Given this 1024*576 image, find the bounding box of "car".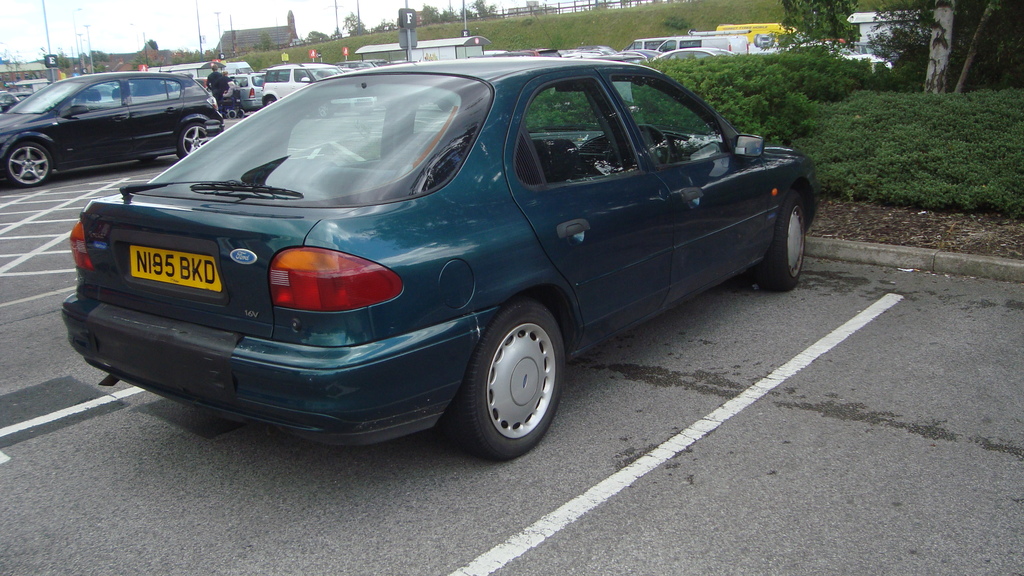
(0, 24, 901, 116).
